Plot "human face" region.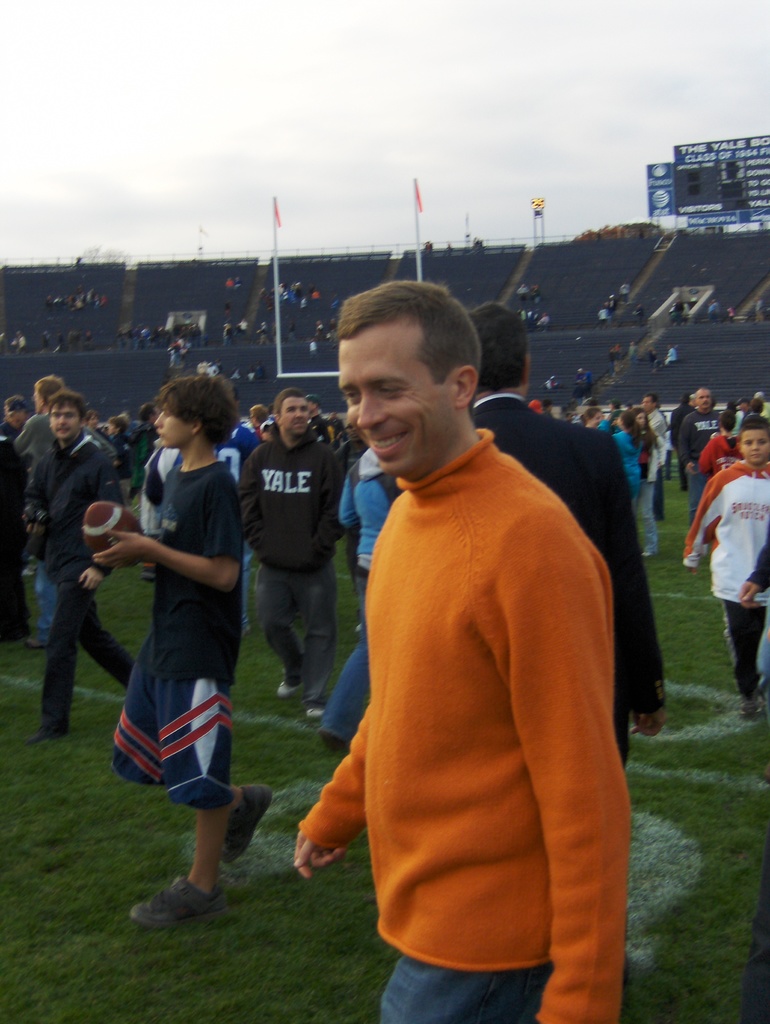
Plotted at select_region(334, 317, 460, 471).
